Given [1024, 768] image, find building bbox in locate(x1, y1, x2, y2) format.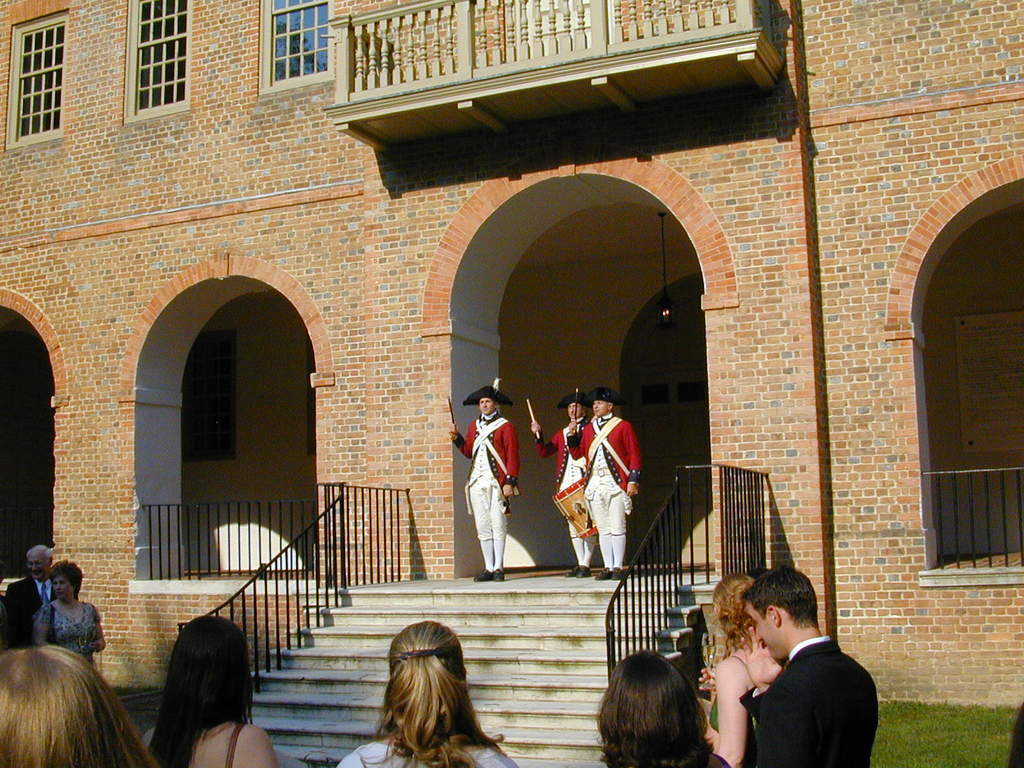
locate(0, 0, 1023, 767).
